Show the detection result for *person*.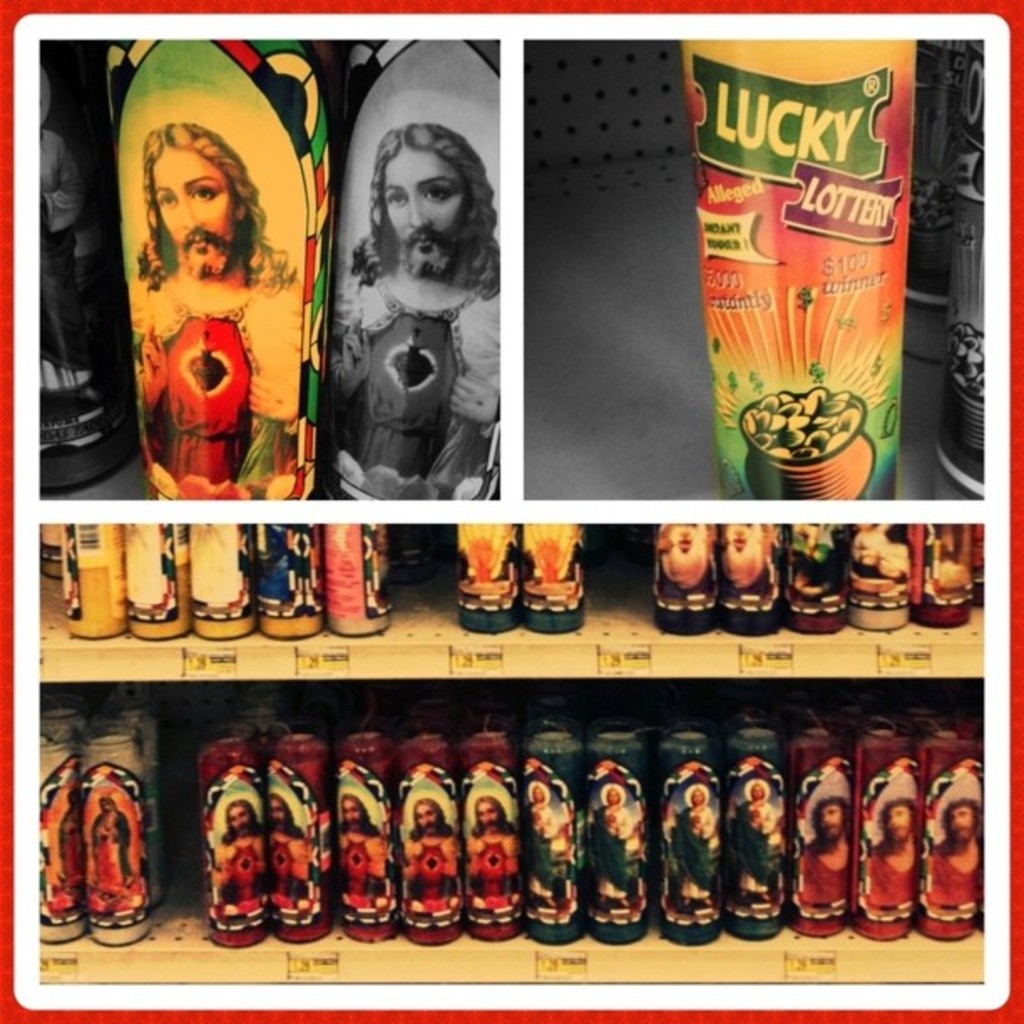
select_region(934, 805, 982, 919).
